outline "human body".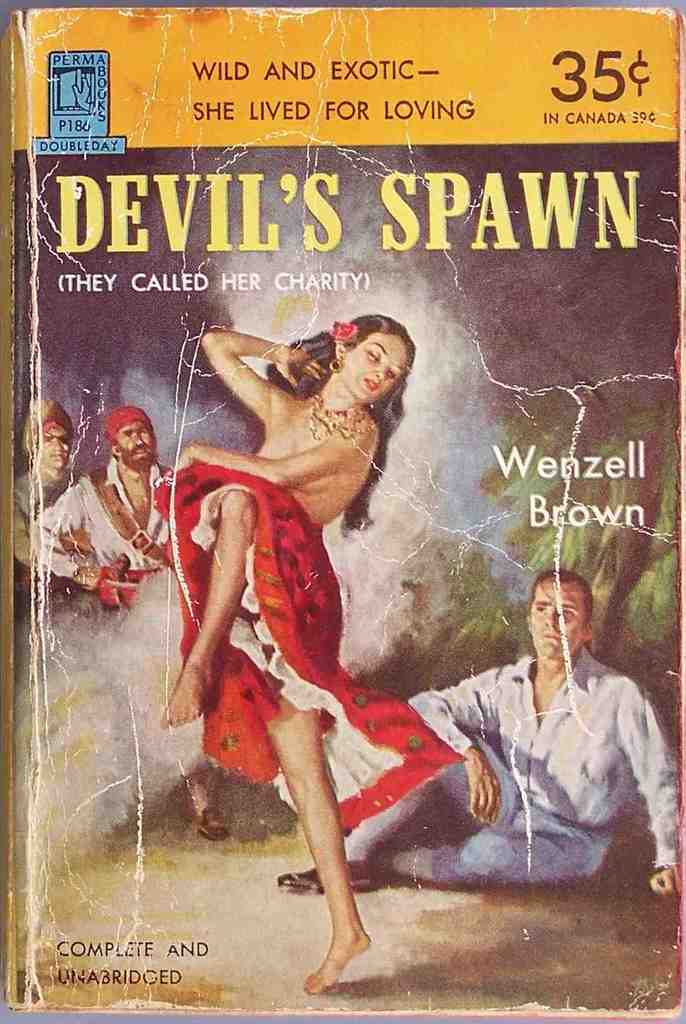
Outline: l=31, t=460, r=171, b=613.
